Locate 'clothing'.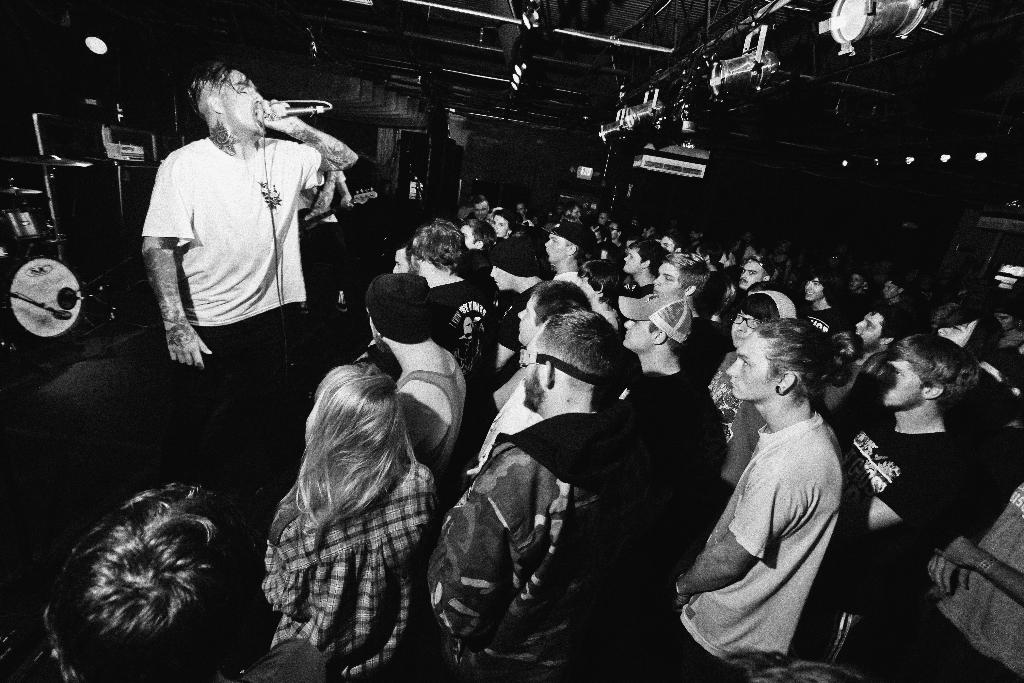
Bounding box: 134,133,324,384.
